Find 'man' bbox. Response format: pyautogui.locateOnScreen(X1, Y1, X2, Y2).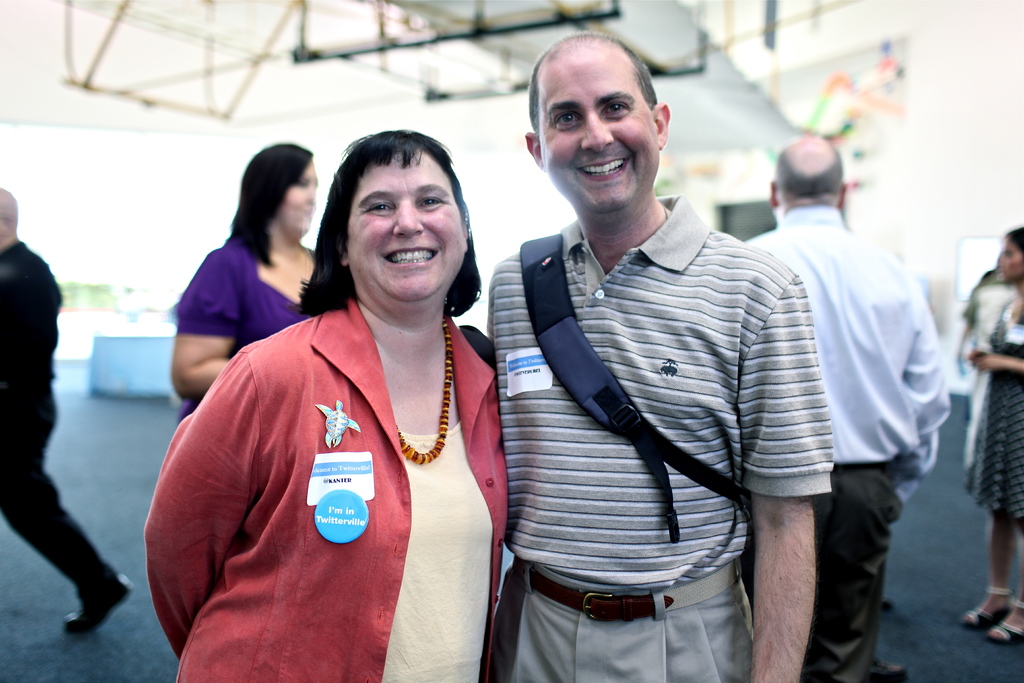
pyautogui.locateOnScreen(0, 180, 134, 638).
